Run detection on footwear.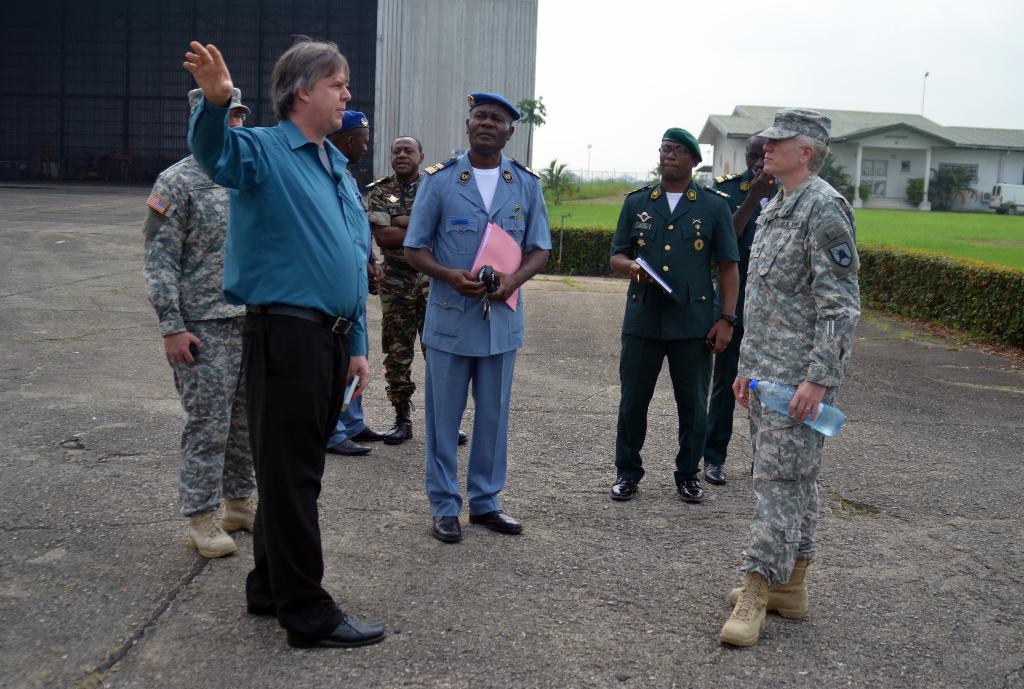
Result: {"x1": 678, "y1": 478, "x2": 706, "y2": 501}.
